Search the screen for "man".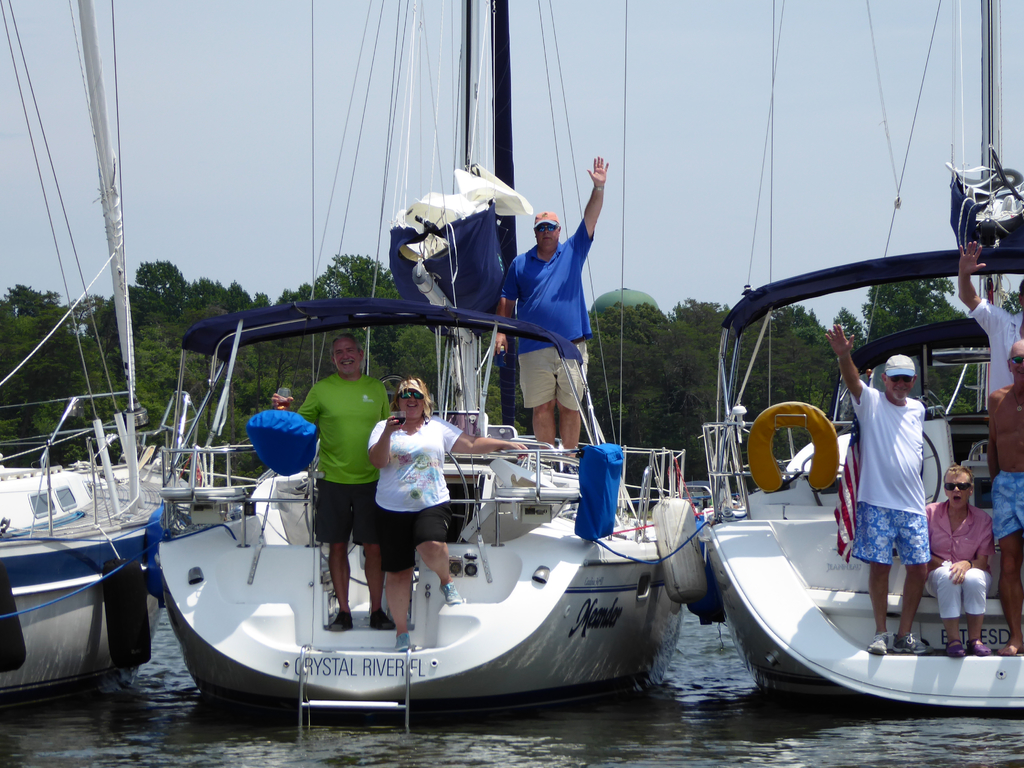
Found at [left=822, top=317, right=935, bottom=656].
